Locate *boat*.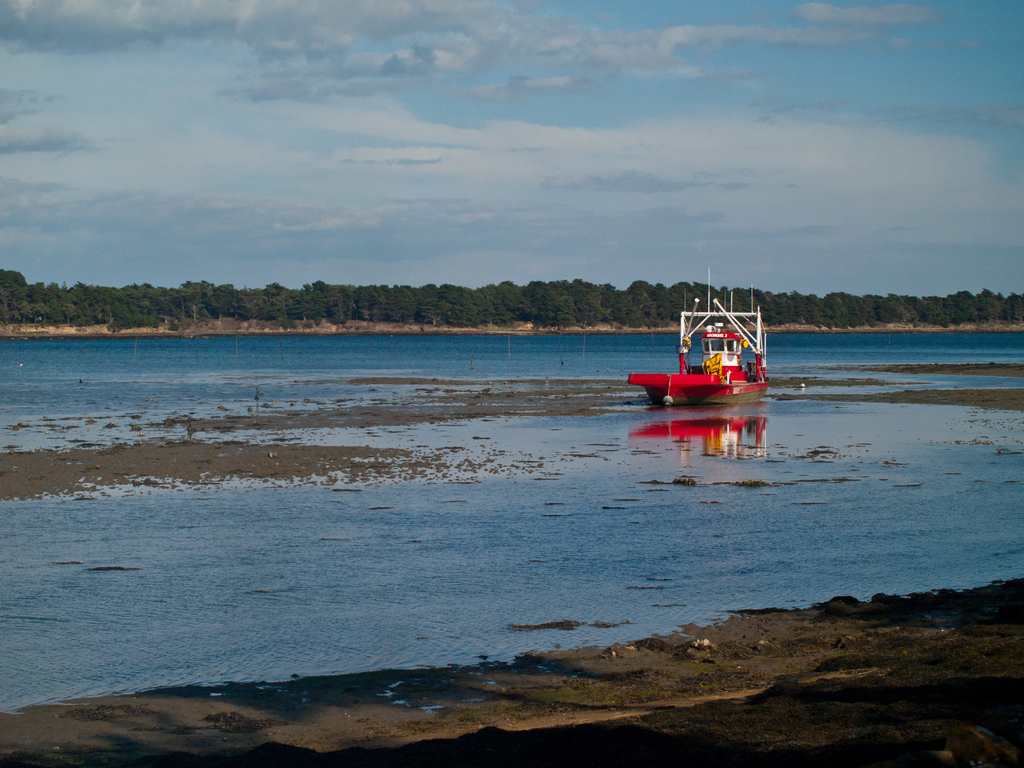
Bounding box: l=617, t=296, r=780, b=415.
